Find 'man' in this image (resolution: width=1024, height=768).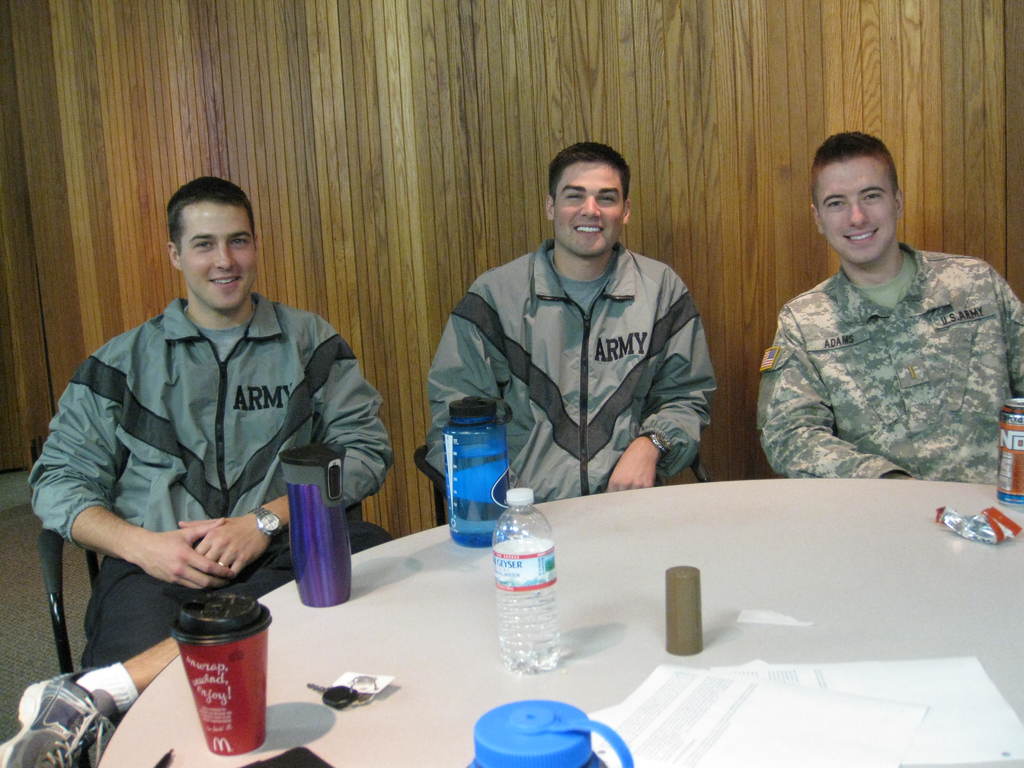
[x1=0, y1=175, x2=397, y2=767].
